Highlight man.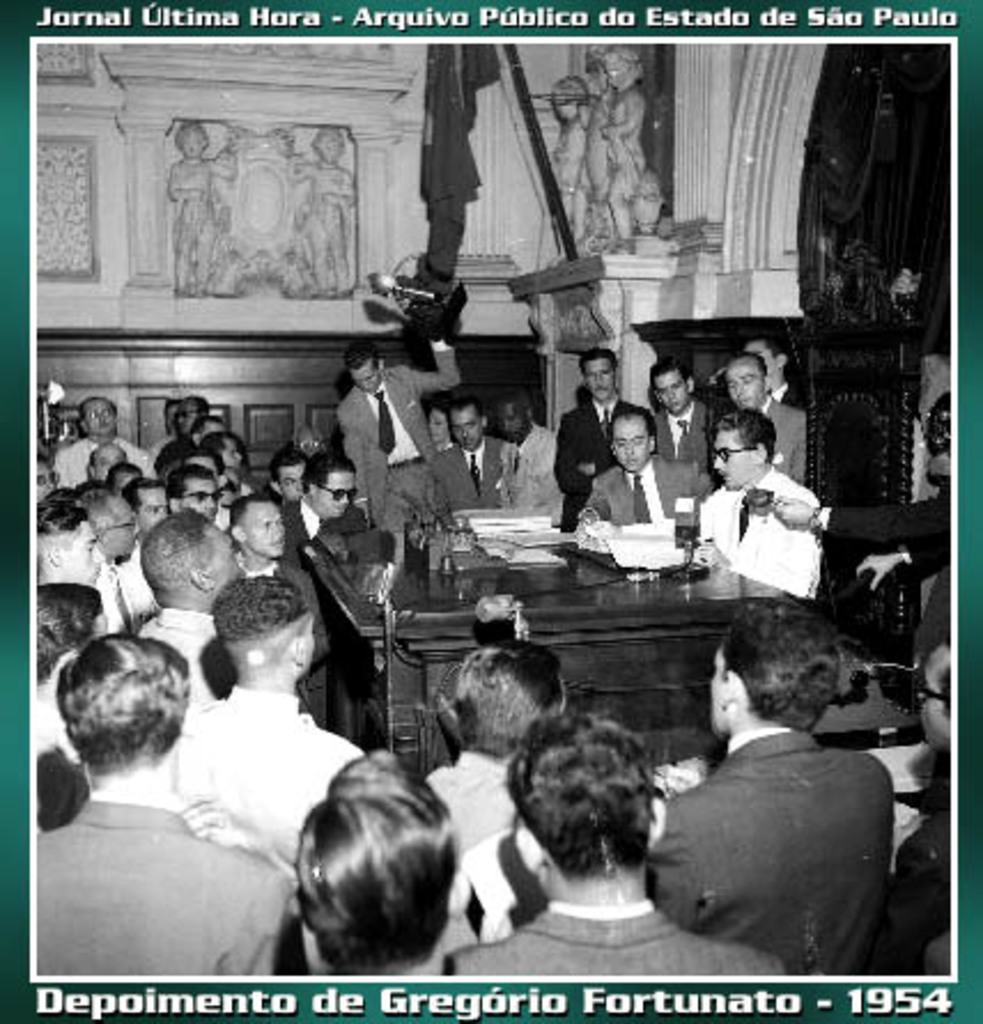
Highlighted region: 427:645:572:861.
